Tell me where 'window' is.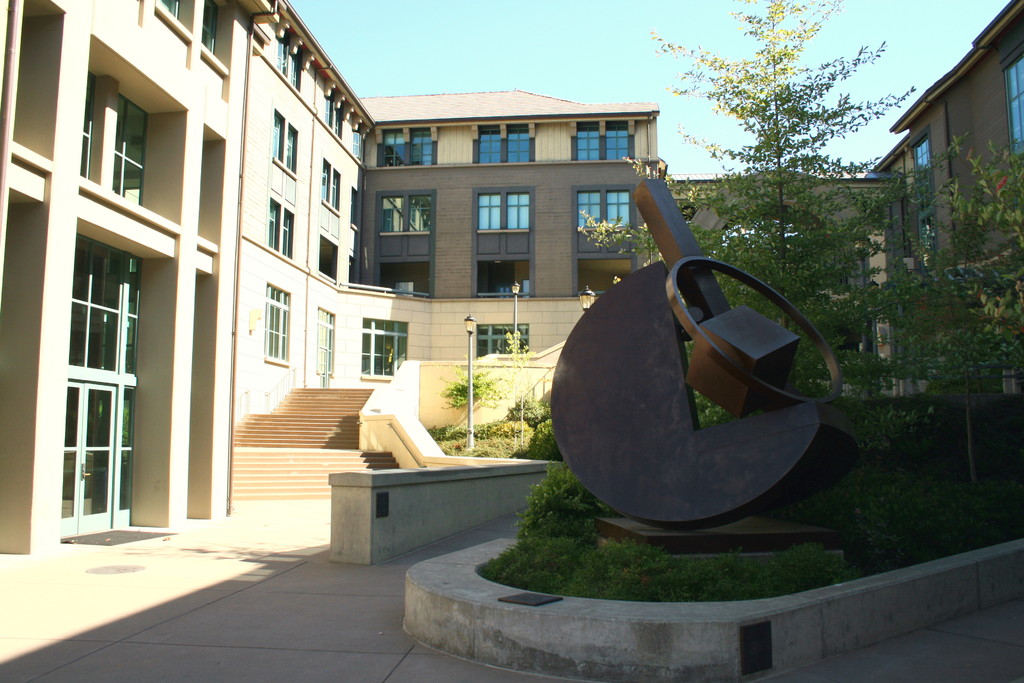
'window' is at Rect(290, 120, 299, 172).
